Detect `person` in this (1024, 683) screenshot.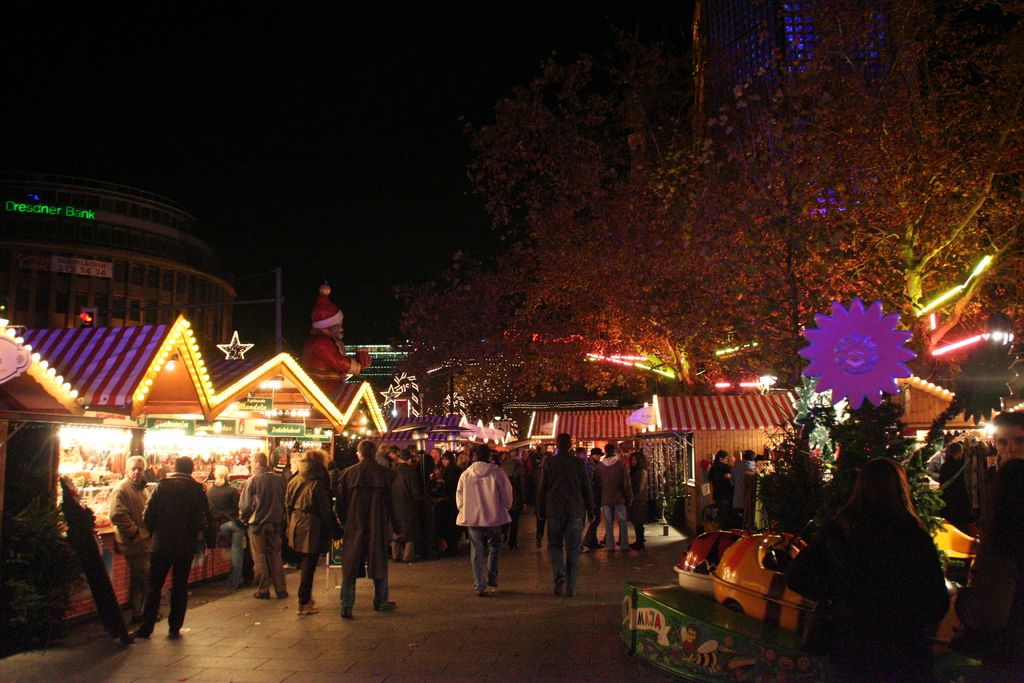
Detection: <region>974, 408, 1023, 680</region>.
